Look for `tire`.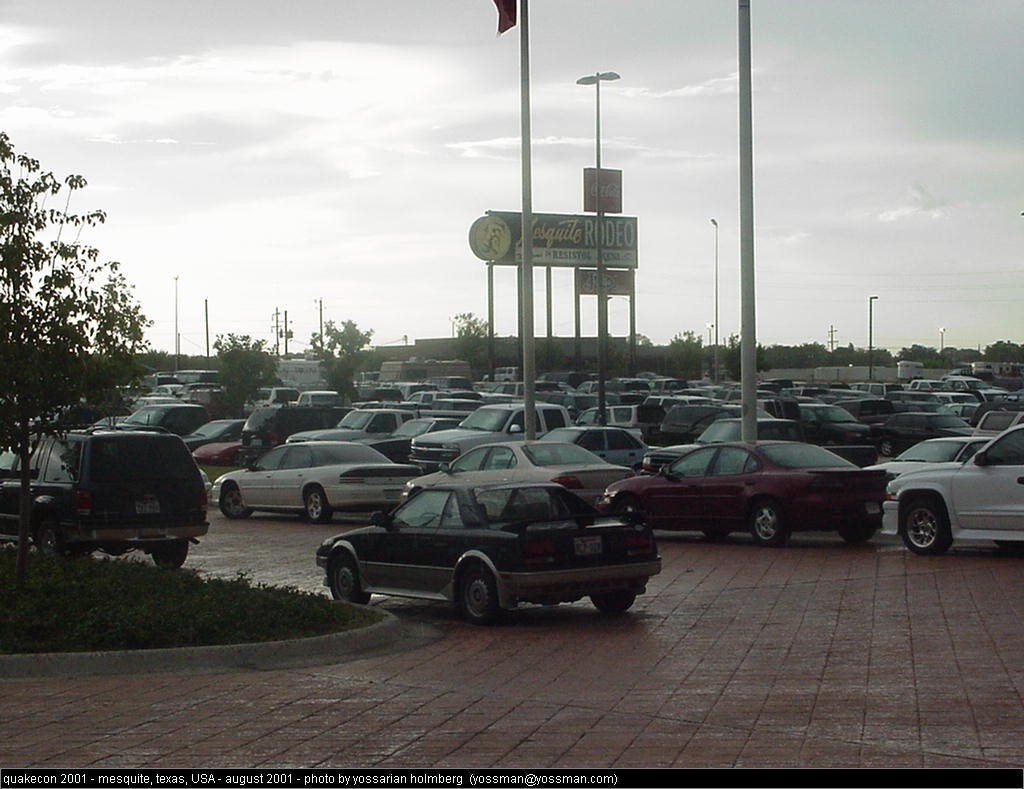
Found: select_region(704, 526, 726, 540).
